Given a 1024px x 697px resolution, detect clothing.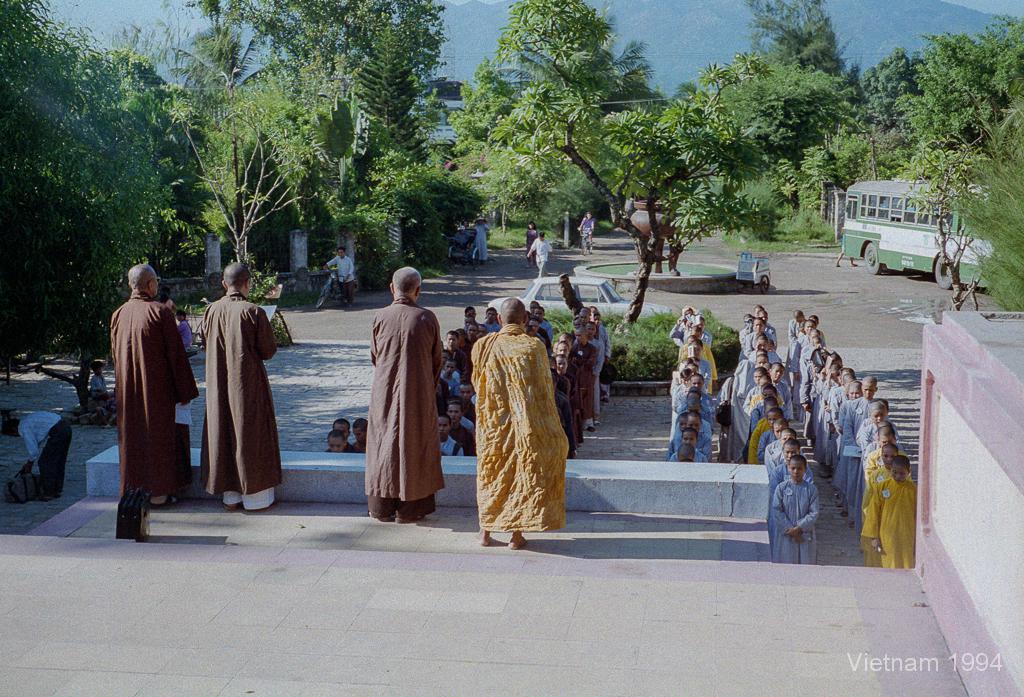
bbox=(176, 314, 196, 351).
